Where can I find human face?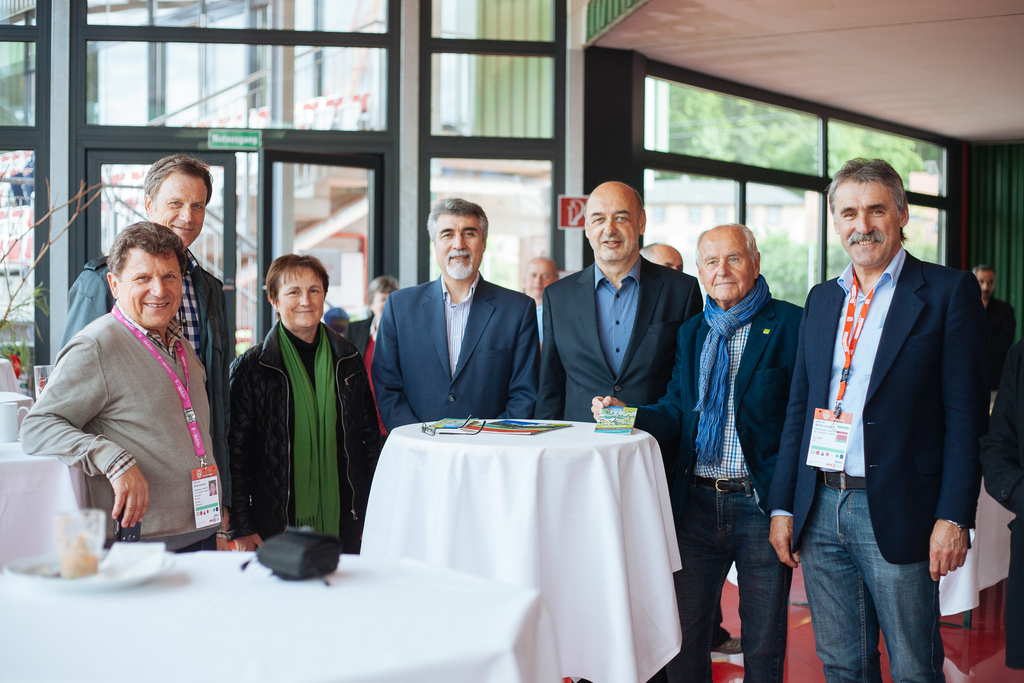
You can find it at region(588, 199, 636, 259).
